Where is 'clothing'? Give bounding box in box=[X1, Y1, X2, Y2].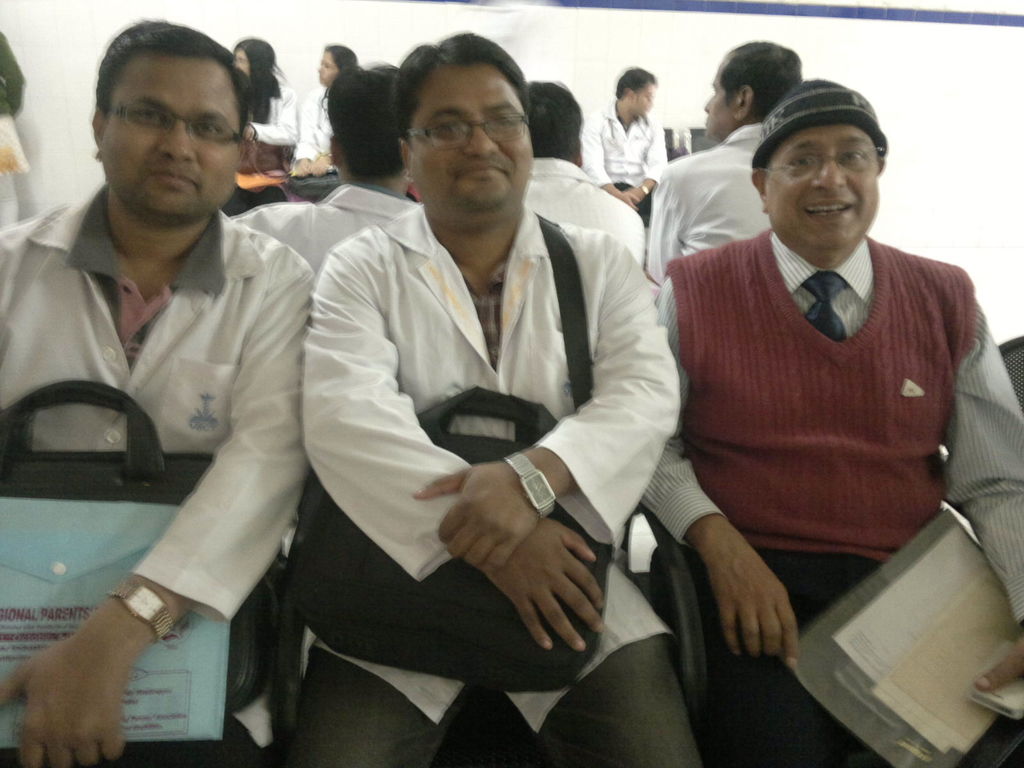
box=[250, 88, 334, 165].
